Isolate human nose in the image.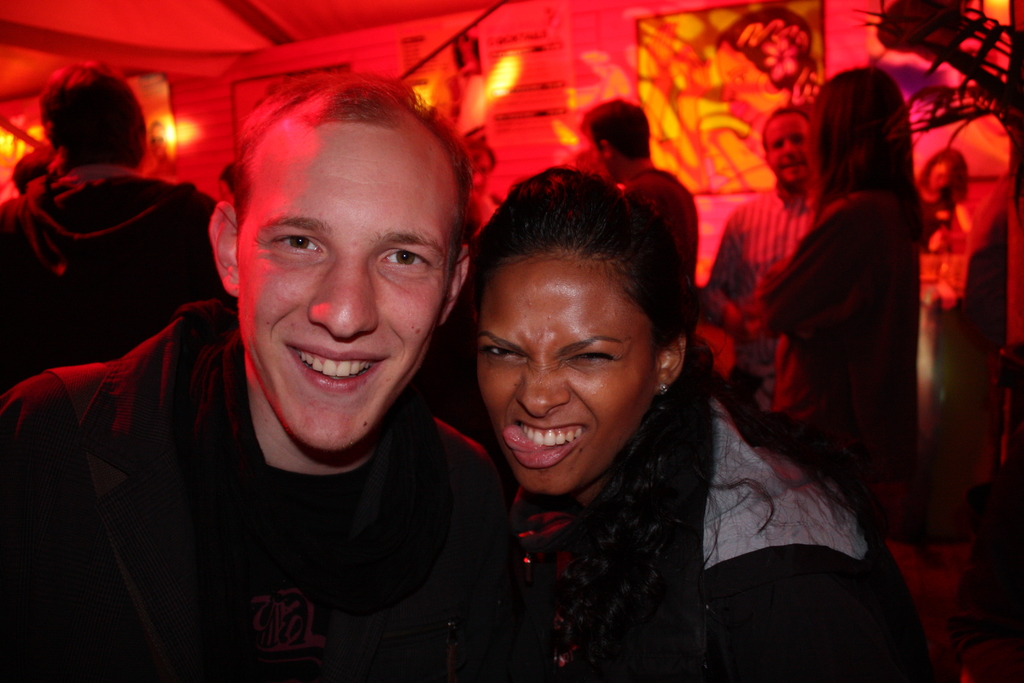
Isolated region: {"x1": 511, "y1": 364, "x2": 568, "y2": 414}.
